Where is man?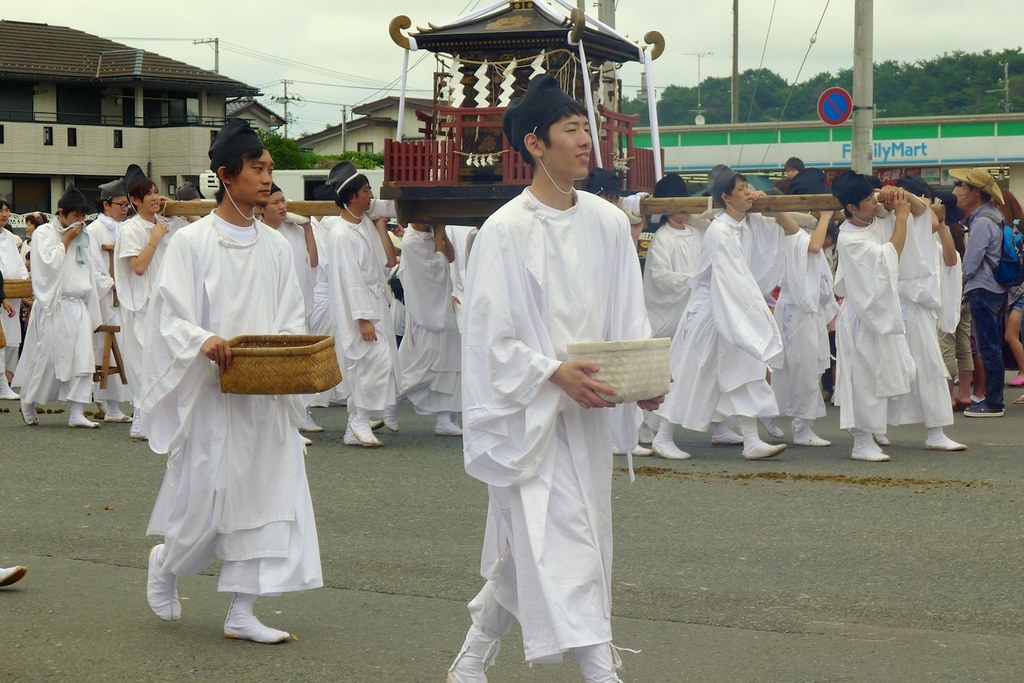
650/167/794/462.
